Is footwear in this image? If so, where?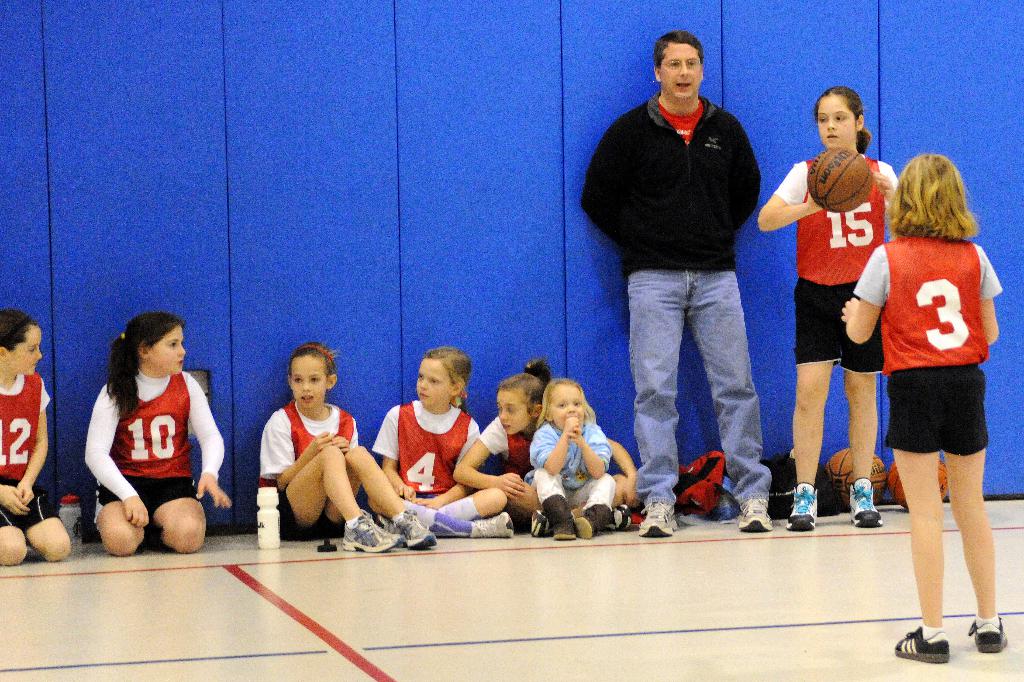
Yes, at box=[340, 509, 396, 549].
